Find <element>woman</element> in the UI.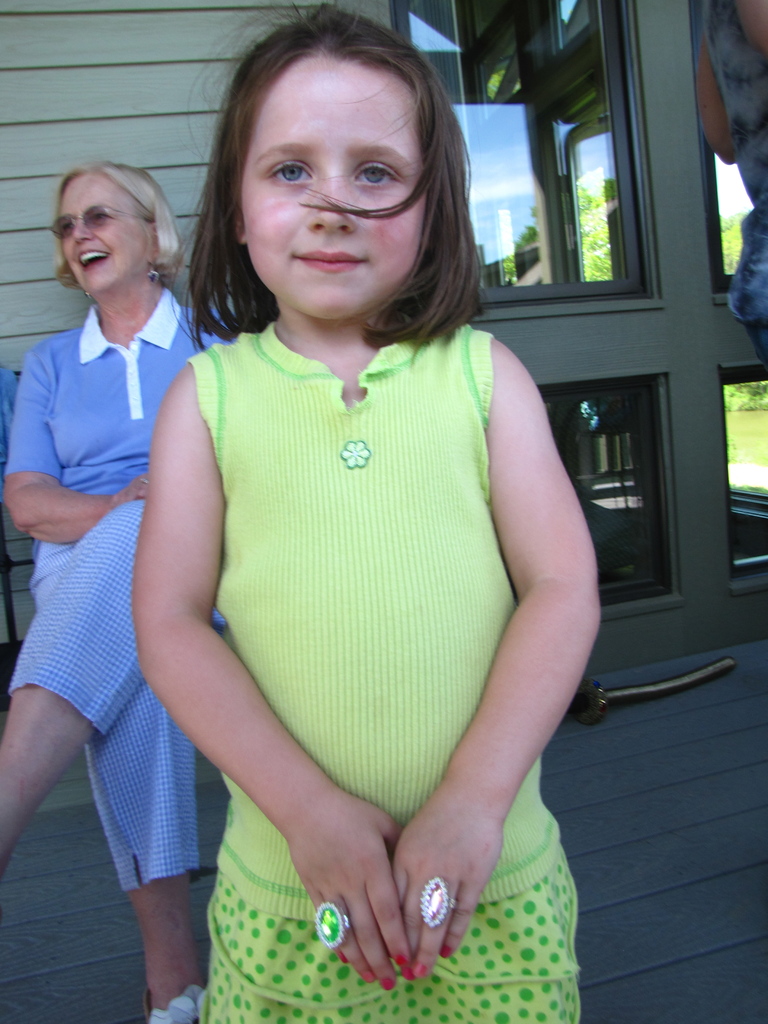
UI element at box(9, 103, 223, 966).
